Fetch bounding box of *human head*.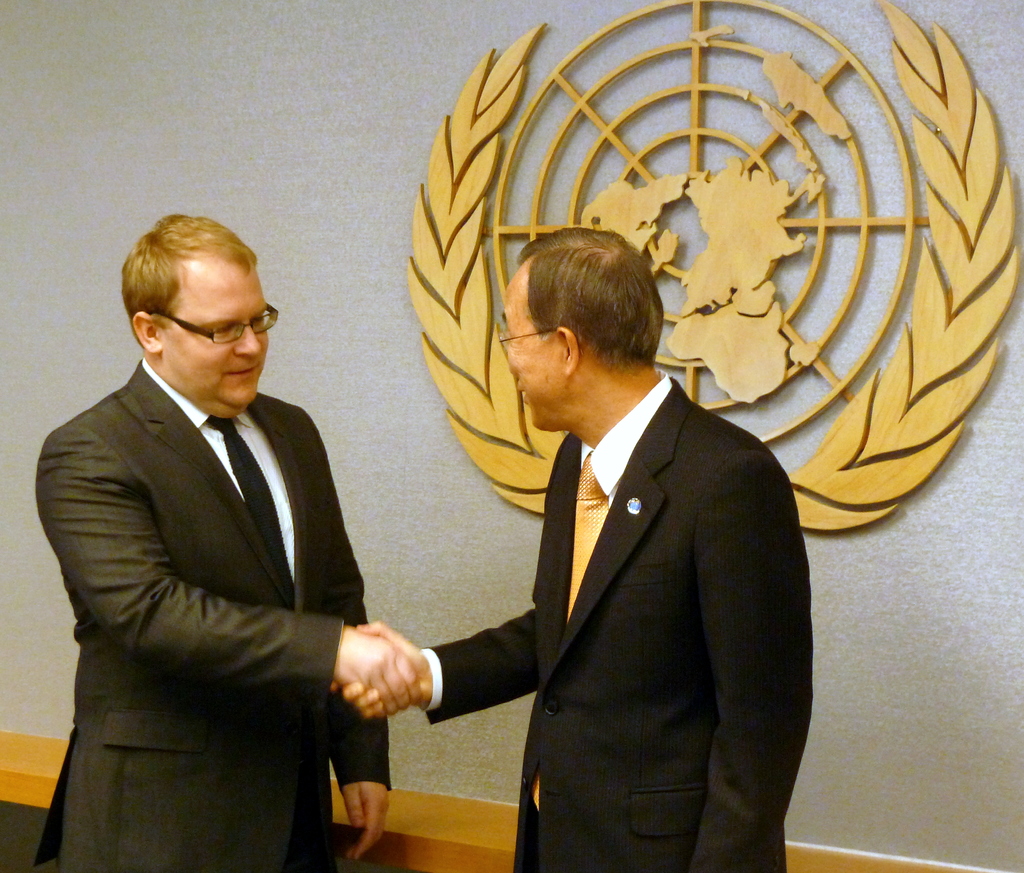
Bbox: locate(499, 225, 665, 433).
